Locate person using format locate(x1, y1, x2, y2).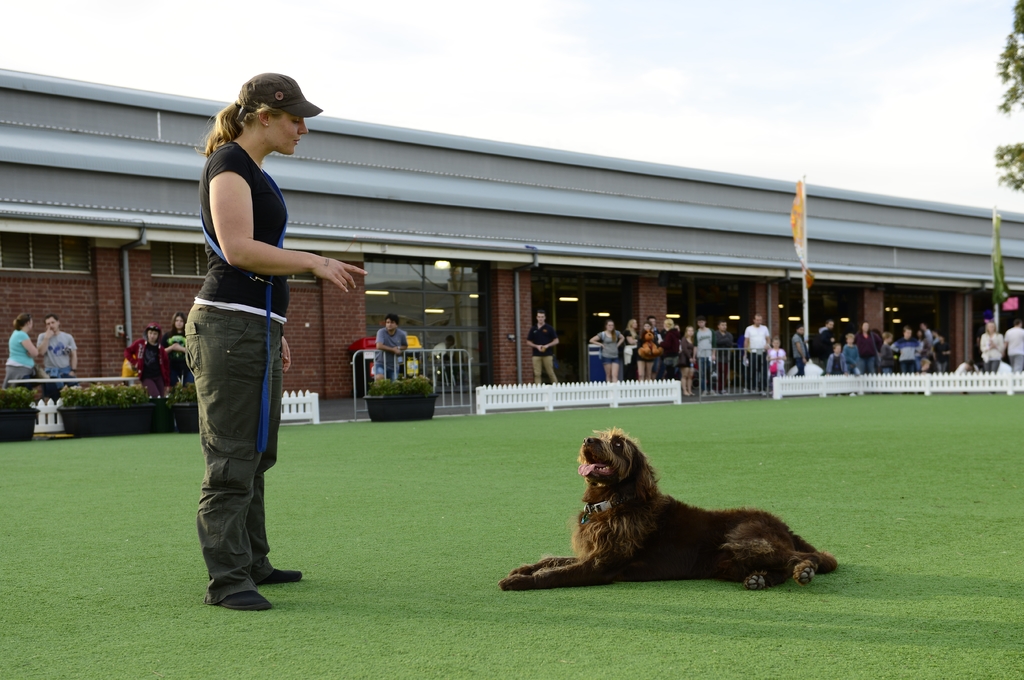
locate(29, 306, 81, 393).
